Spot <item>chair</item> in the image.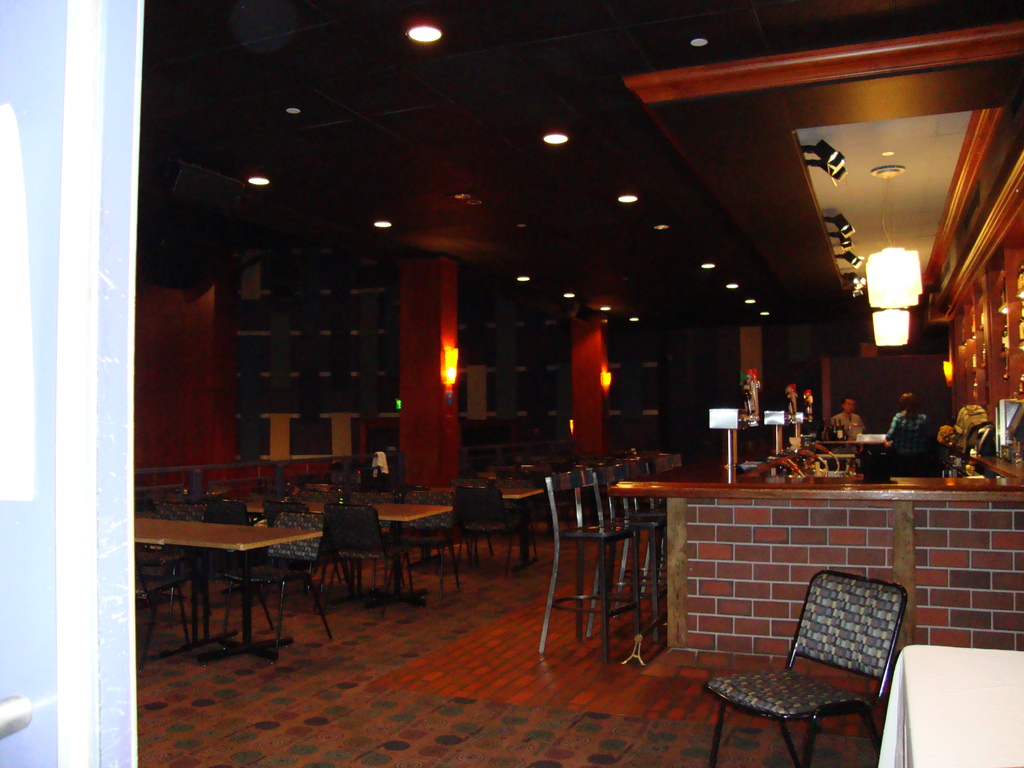
<item>chair</item> found at x1=708 y1=574 x2=907 y2=767.
